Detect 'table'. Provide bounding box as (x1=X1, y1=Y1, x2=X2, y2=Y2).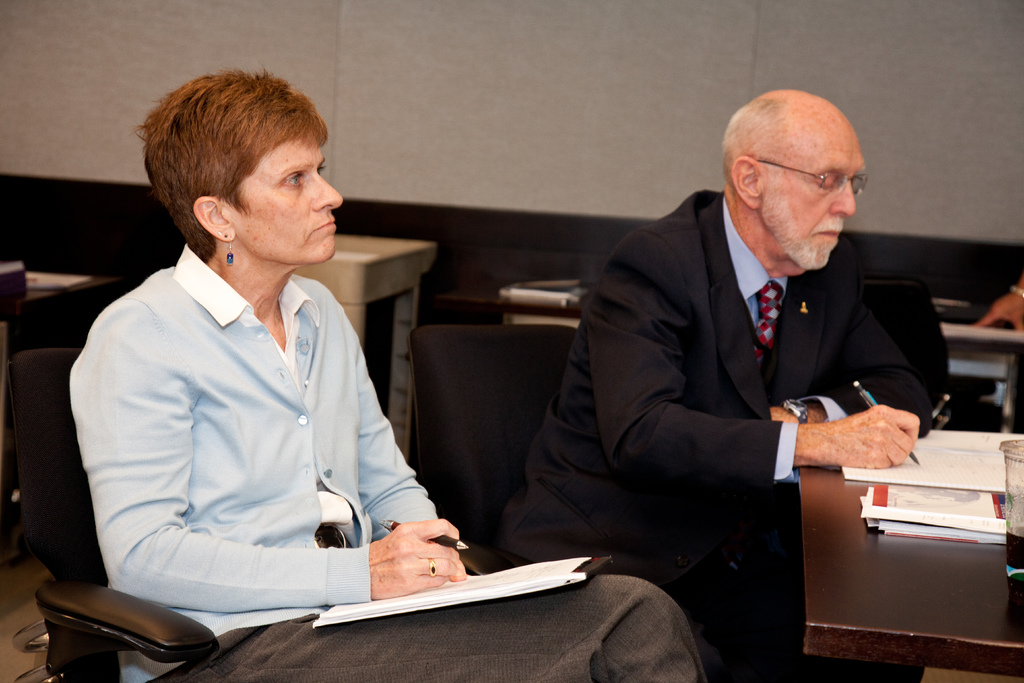
(x1=799, y1=464, x2=1023, y2=682).
